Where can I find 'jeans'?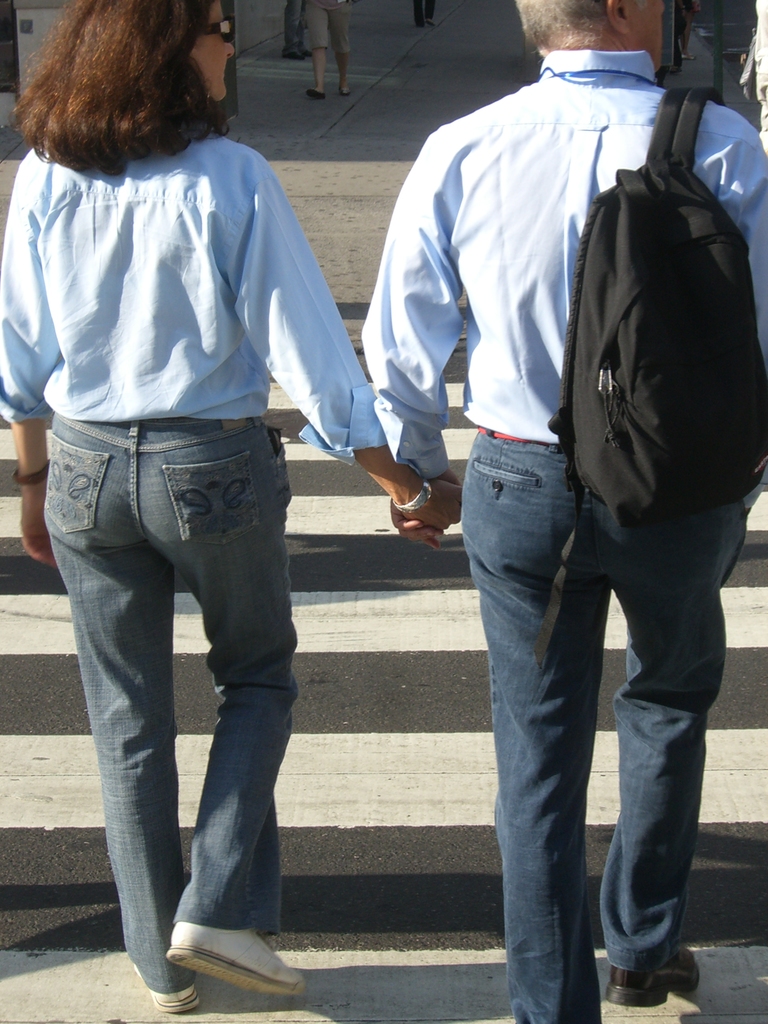
You can find it at locate(41, 404, 335, 964).
